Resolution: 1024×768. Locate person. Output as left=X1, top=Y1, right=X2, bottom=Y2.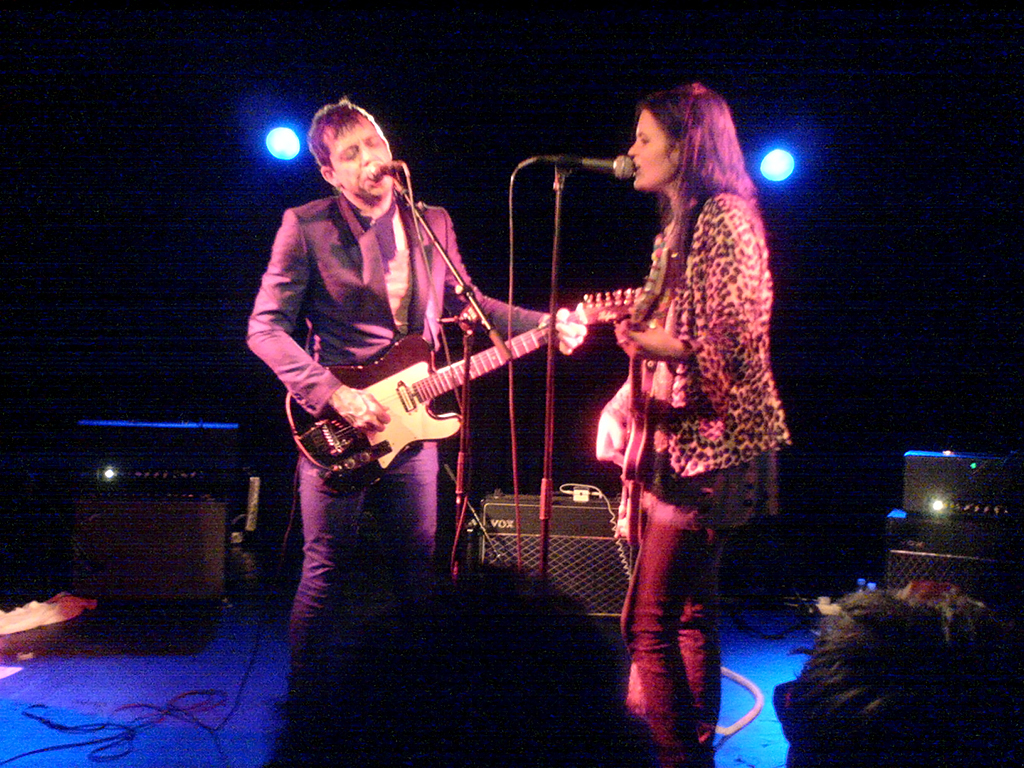
left=613, top=79, right=795, bottom=767.
